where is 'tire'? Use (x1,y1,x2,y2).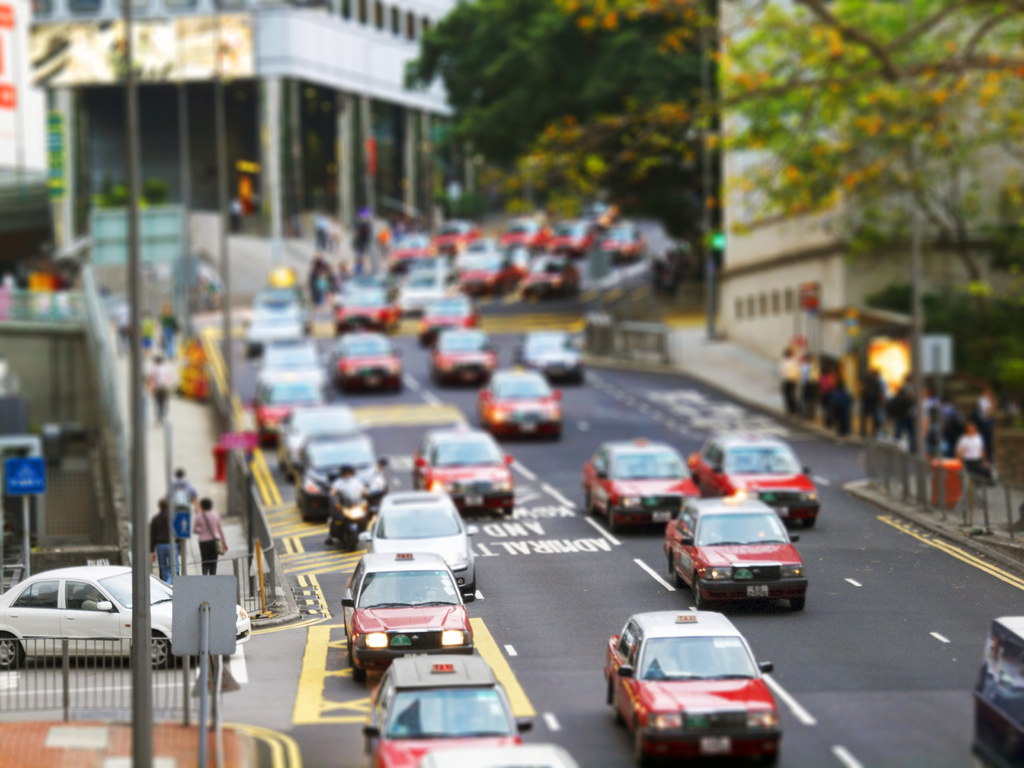
(339,529,361,550).
